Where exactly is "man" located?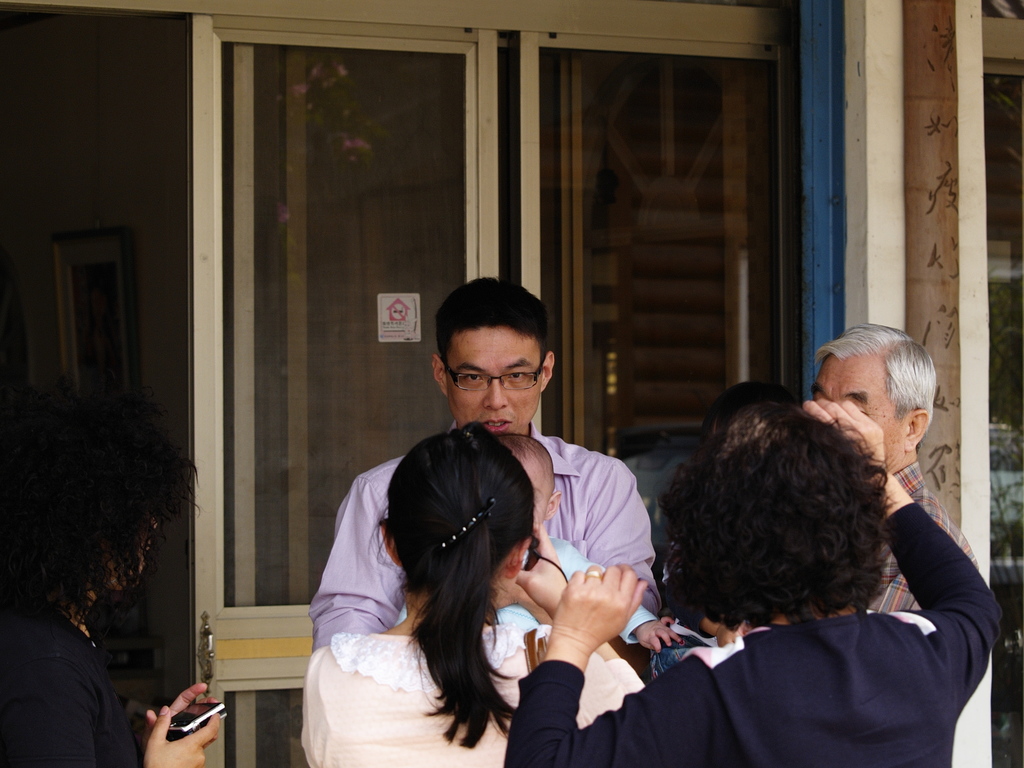
Its bounding box is <region>306, 266, 664, 653</region>.
